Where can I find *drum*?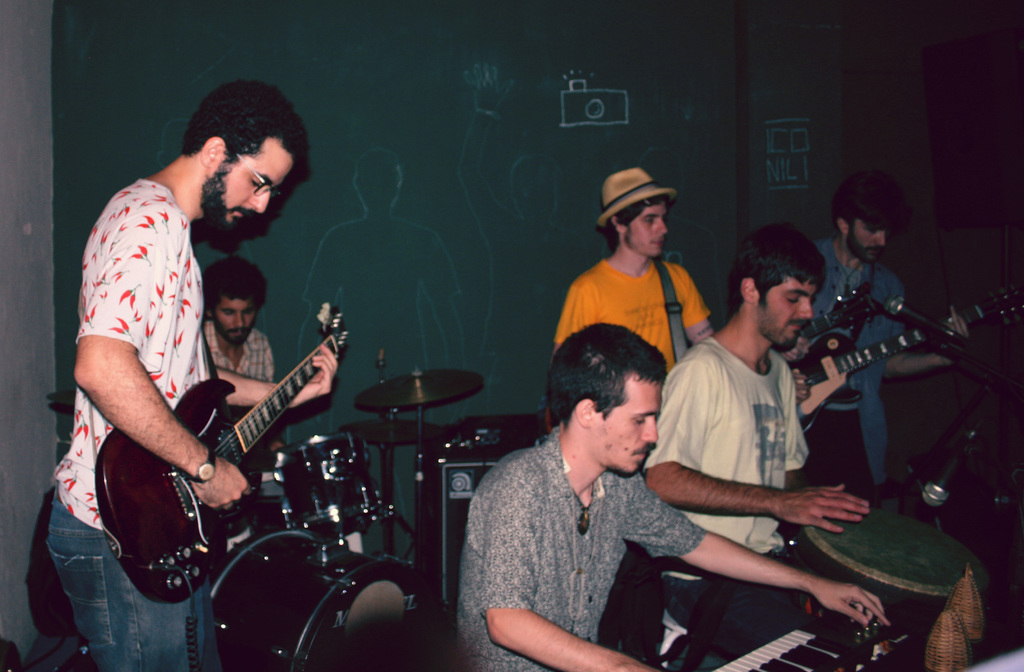
You can find it at x1=275, y1=431, x2=392, y2=538.
